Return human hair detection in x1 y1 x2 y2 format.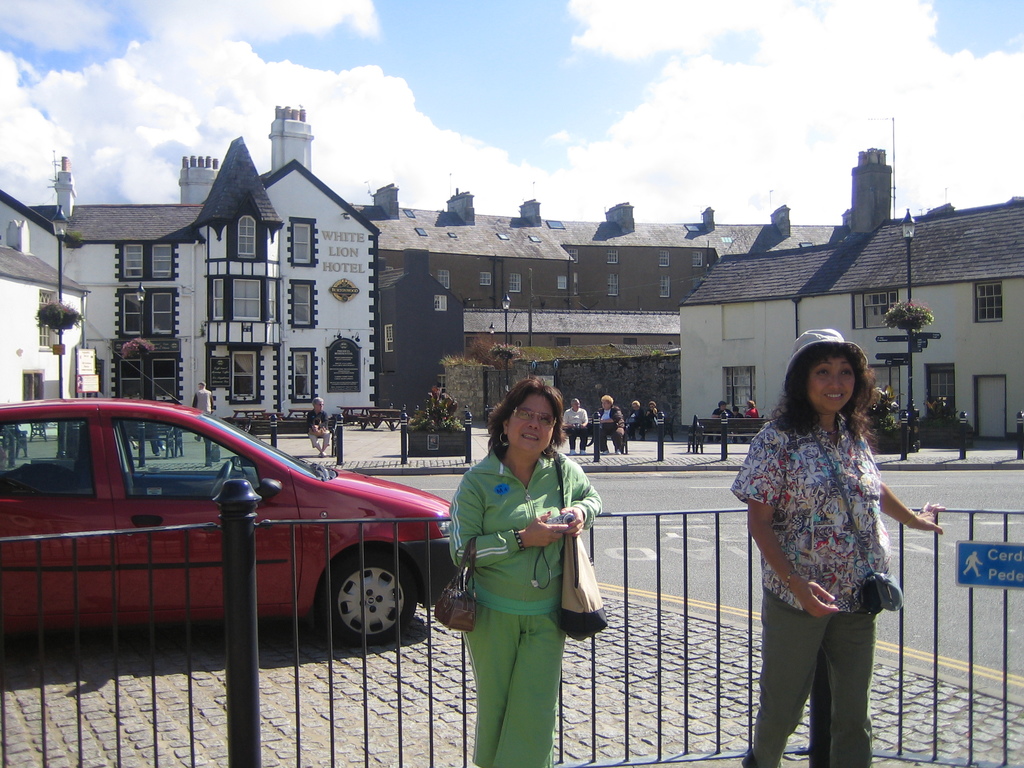
648 400 658 408.
